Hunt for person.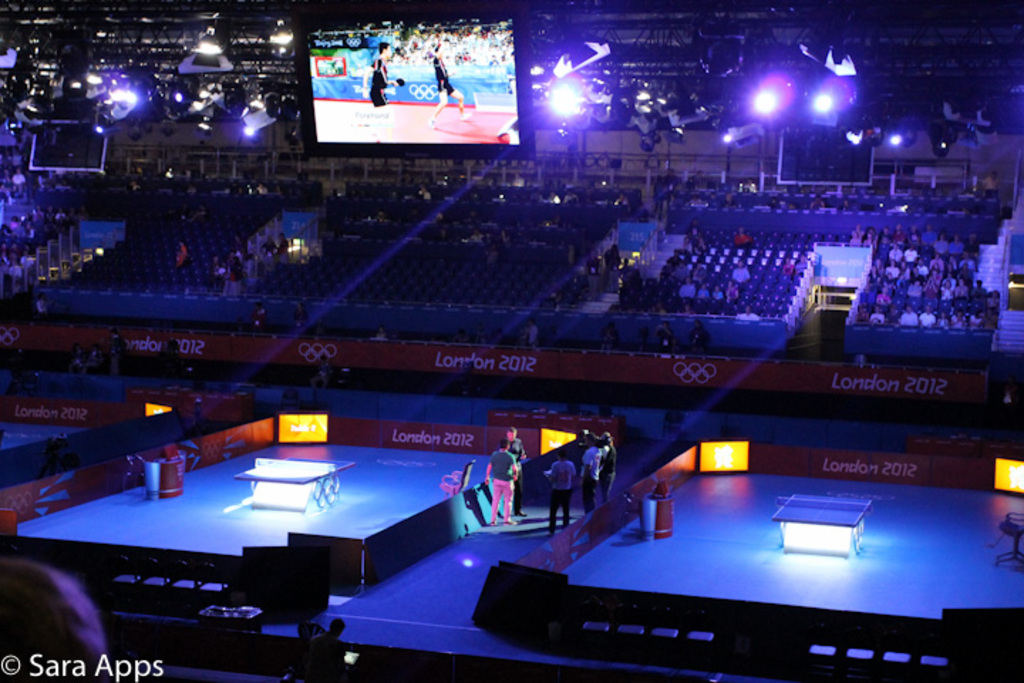
Hunted down at {"x1": 82, "y1": 340, "x2": 100, "y2": 374}.
